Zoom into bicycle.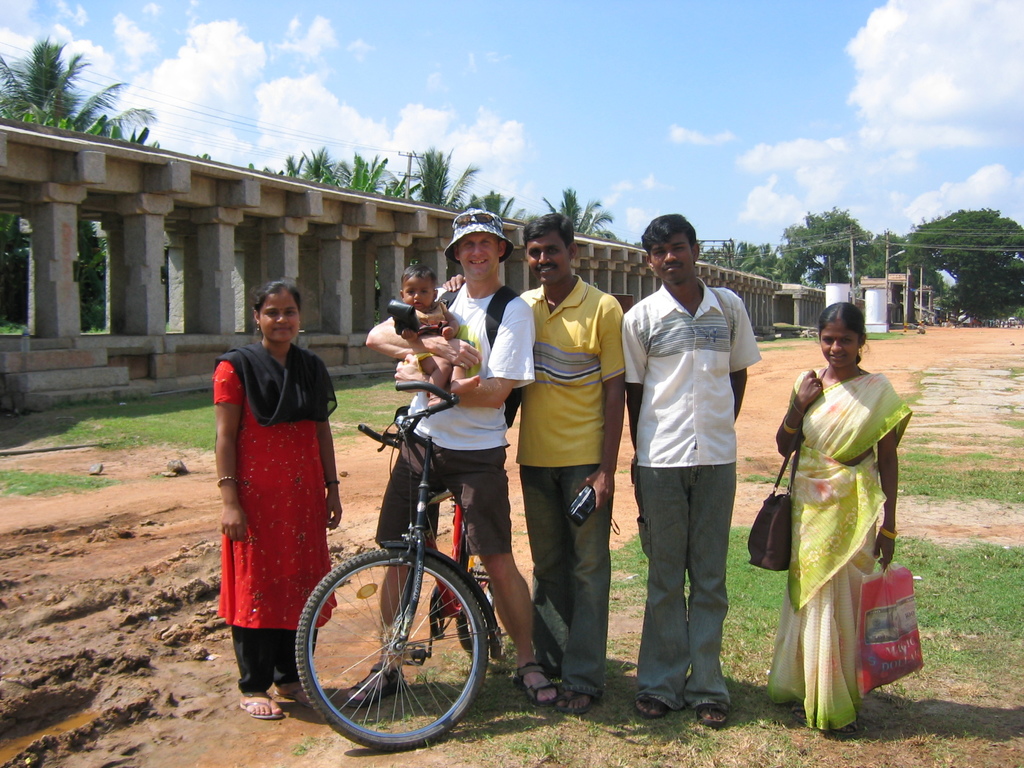
Zoom target: box=[278, 380, 536, 752].
